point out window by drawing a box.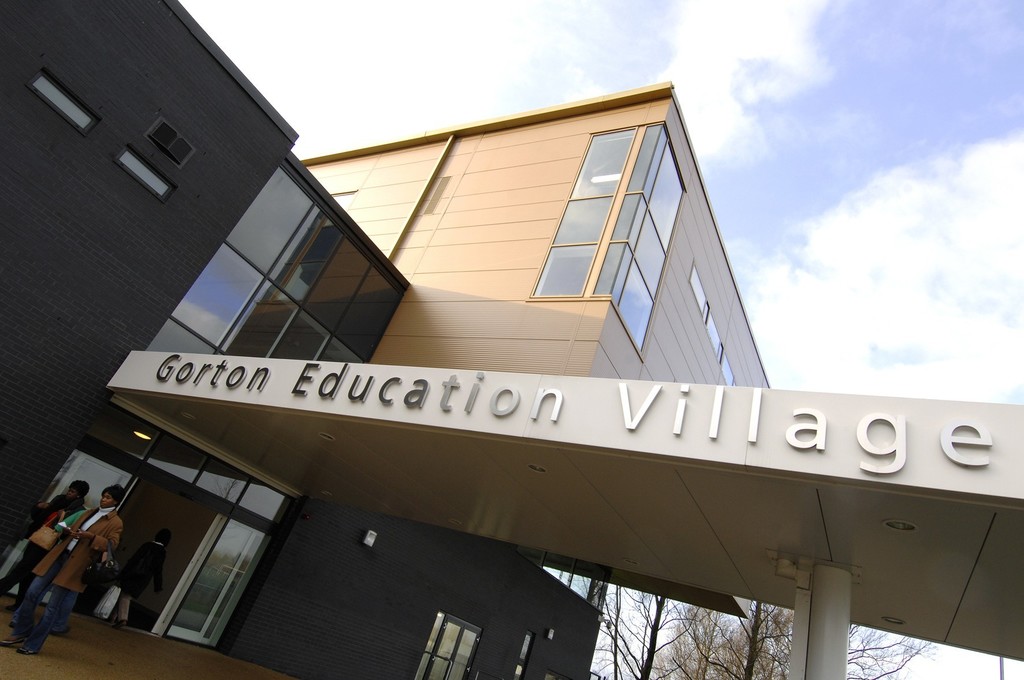
x1=517, y1=631, x2=534, y2=663.
